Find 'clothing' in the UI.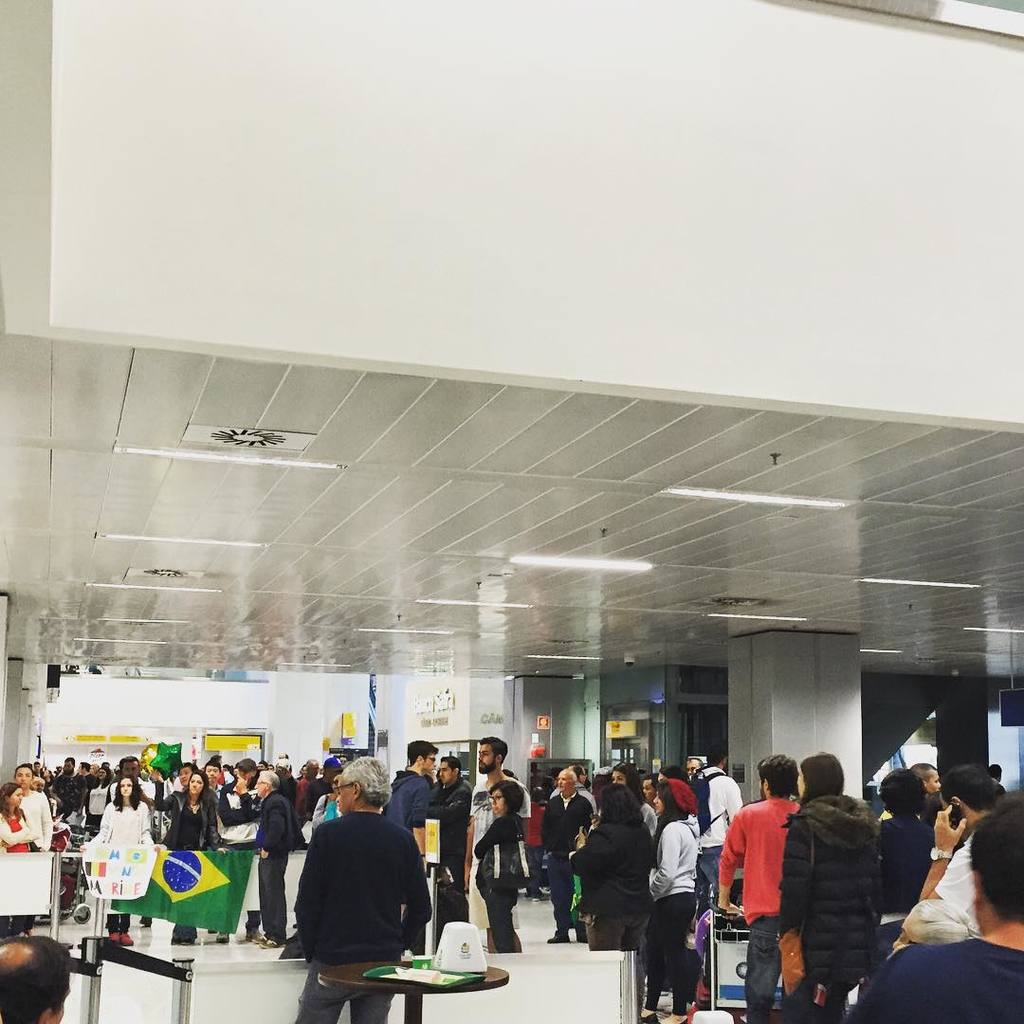
UI element at 265/797/305/939.
